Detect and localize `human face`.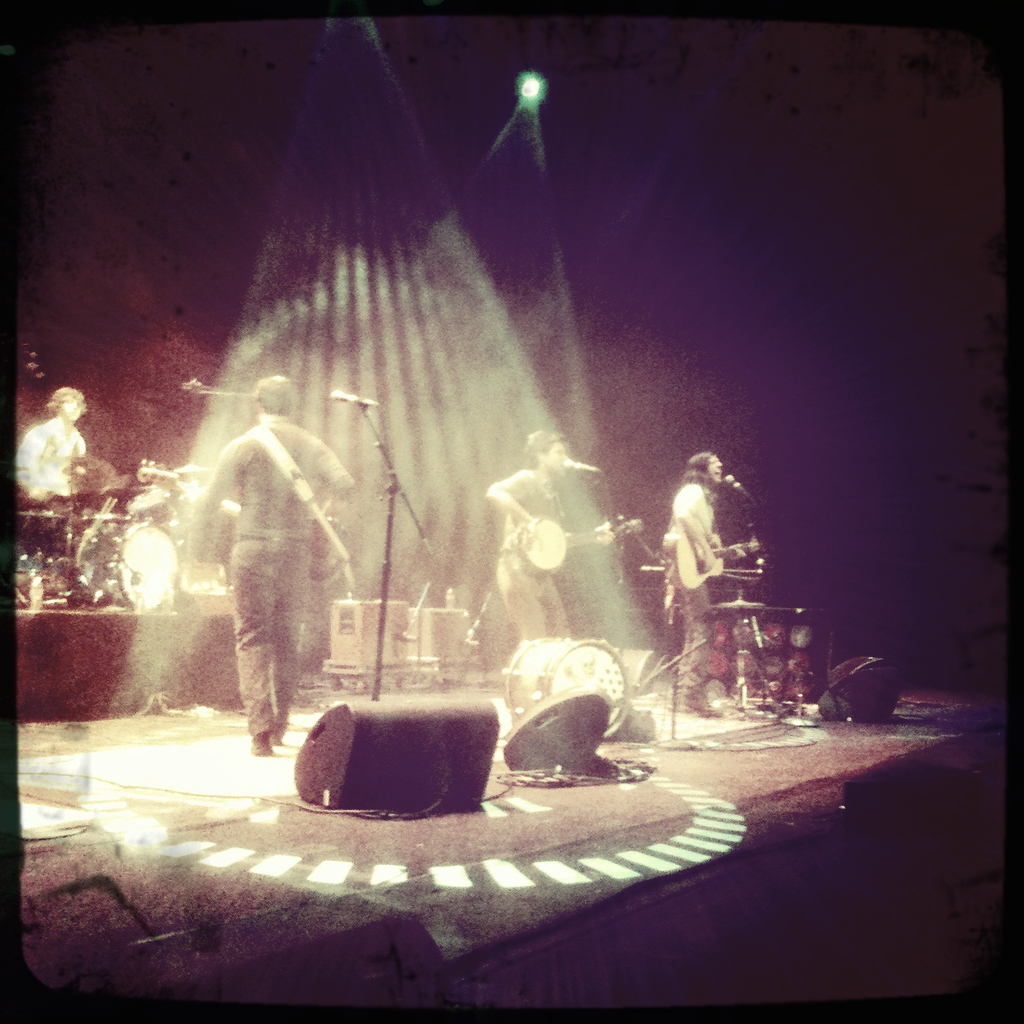
Localized at (x1=547, y1=445, x2=571, y2=470).
